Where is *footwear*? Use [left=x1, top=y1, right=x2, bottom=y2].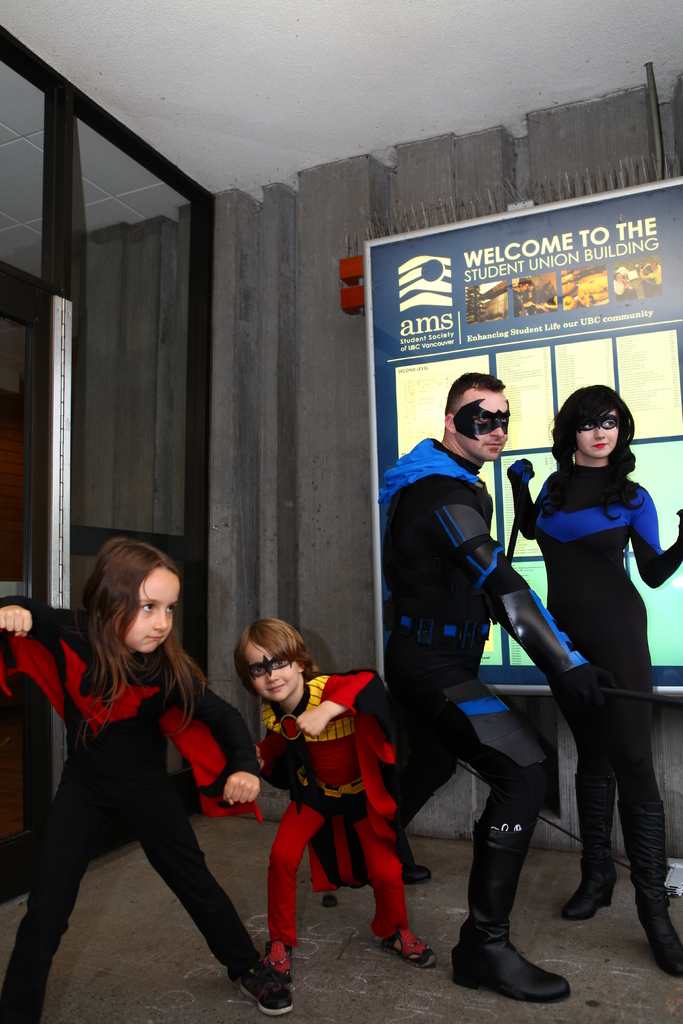
[left=399, top=863, right=432, bottom=882].
